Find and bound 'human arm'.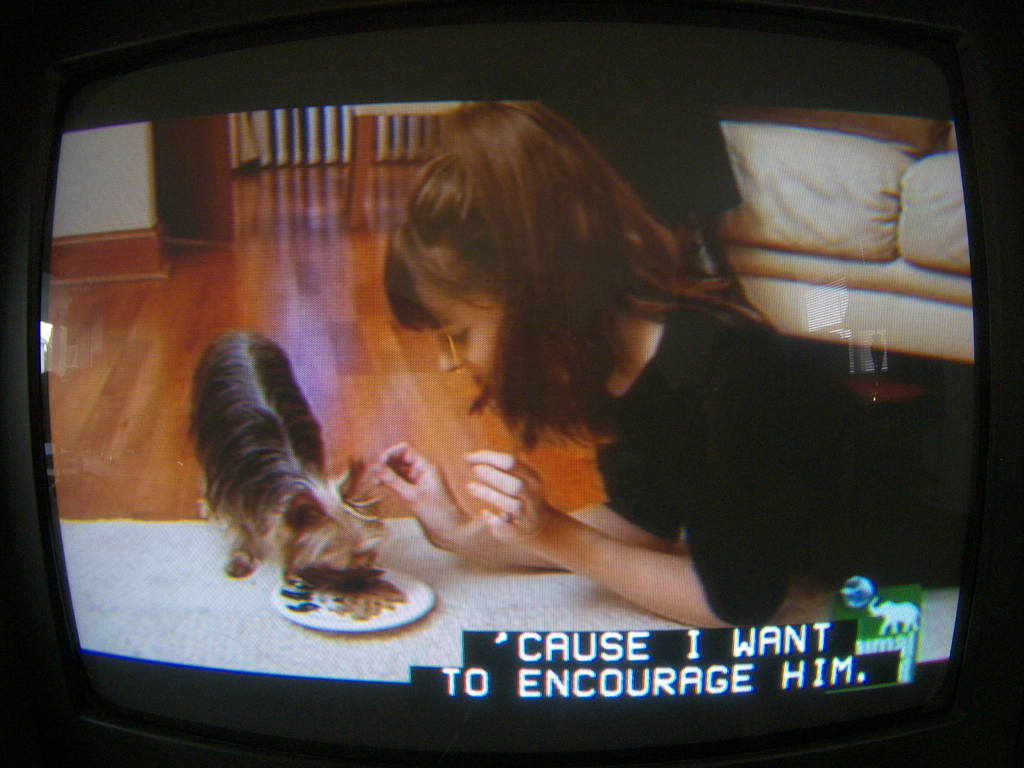
Bound: {"left": 374, "top": 434, "right": 694, "bottom": 584}.
